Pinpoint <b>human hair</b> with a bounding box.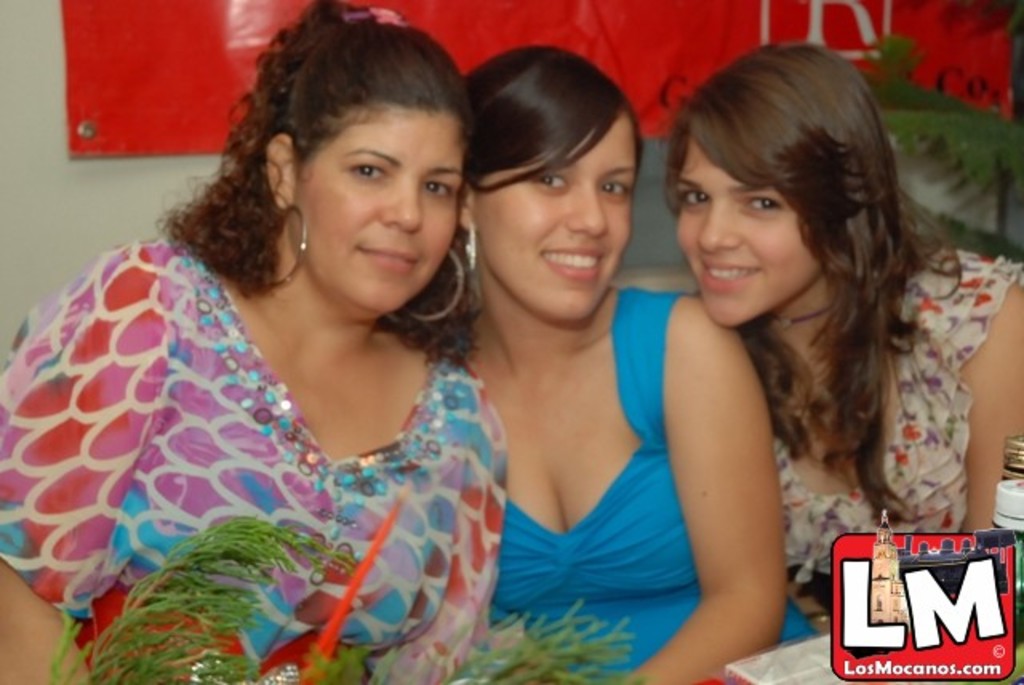
region(659, 37, 966, 528).
